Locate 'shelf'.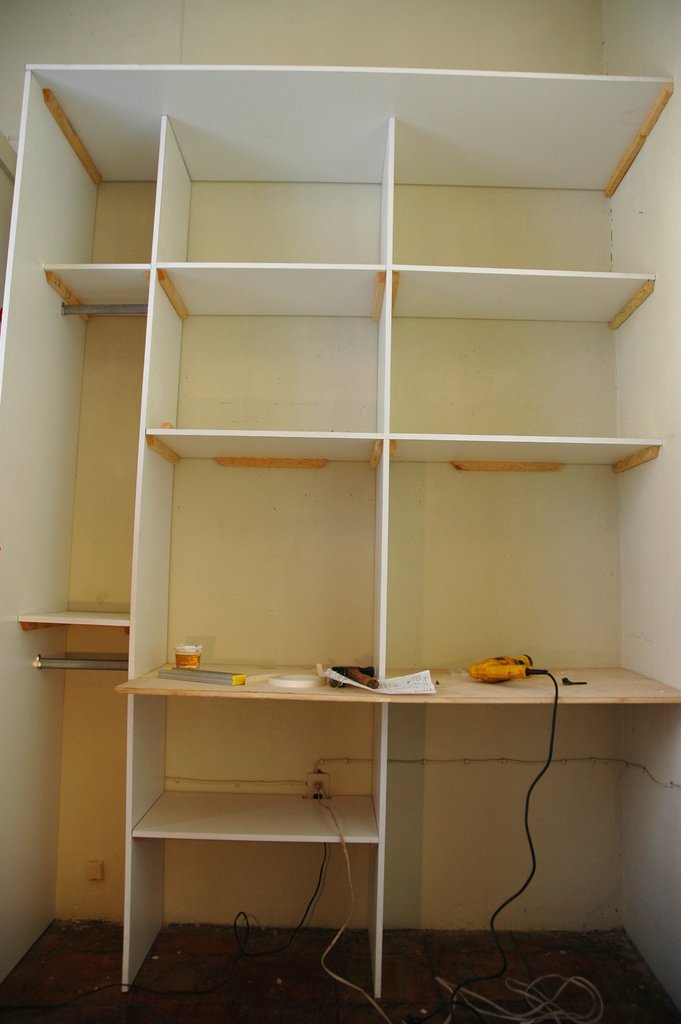
Bounding box: bbox(0, 64, 680, 998).
